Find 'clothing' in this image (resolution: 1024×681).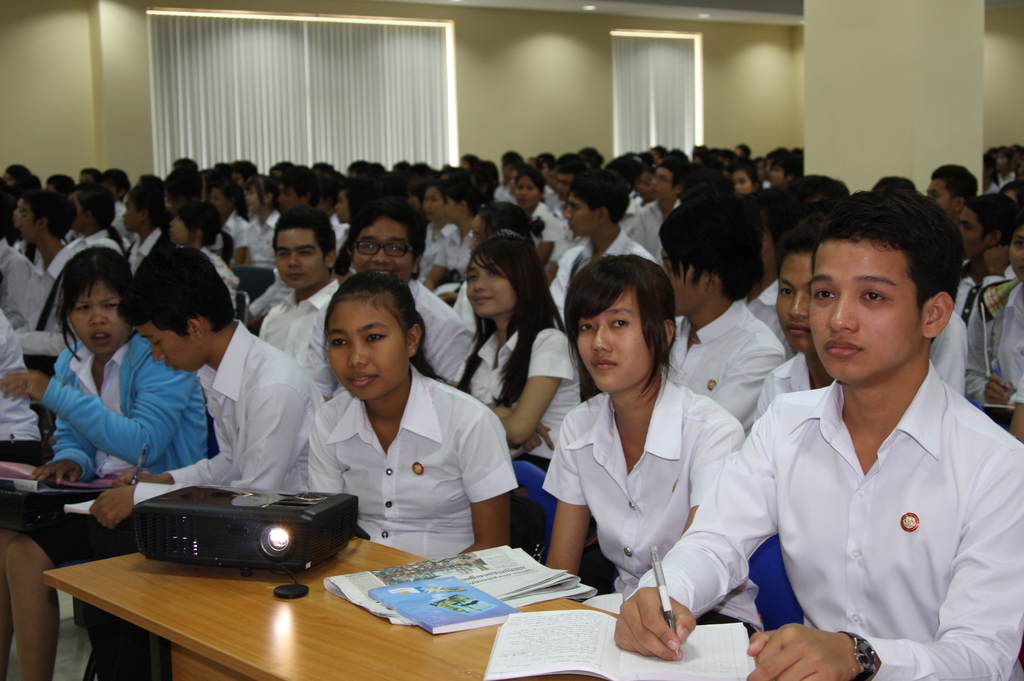
BBox(925, 304, 968, 389).
